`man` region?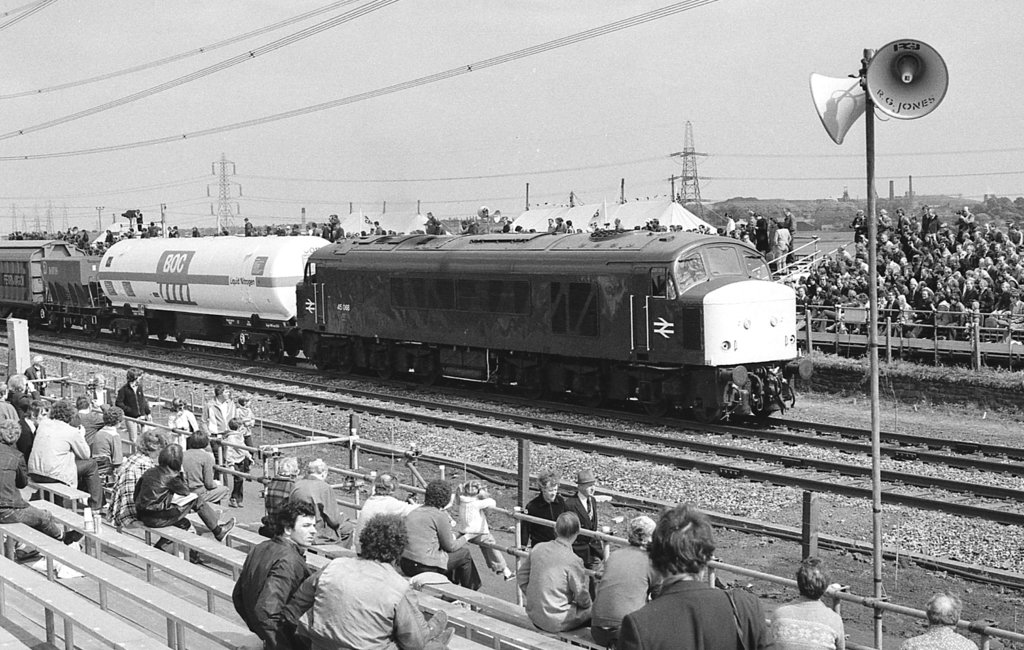
{"x1": 6, "y1": 371, "x2": 37, "y2": 434}
